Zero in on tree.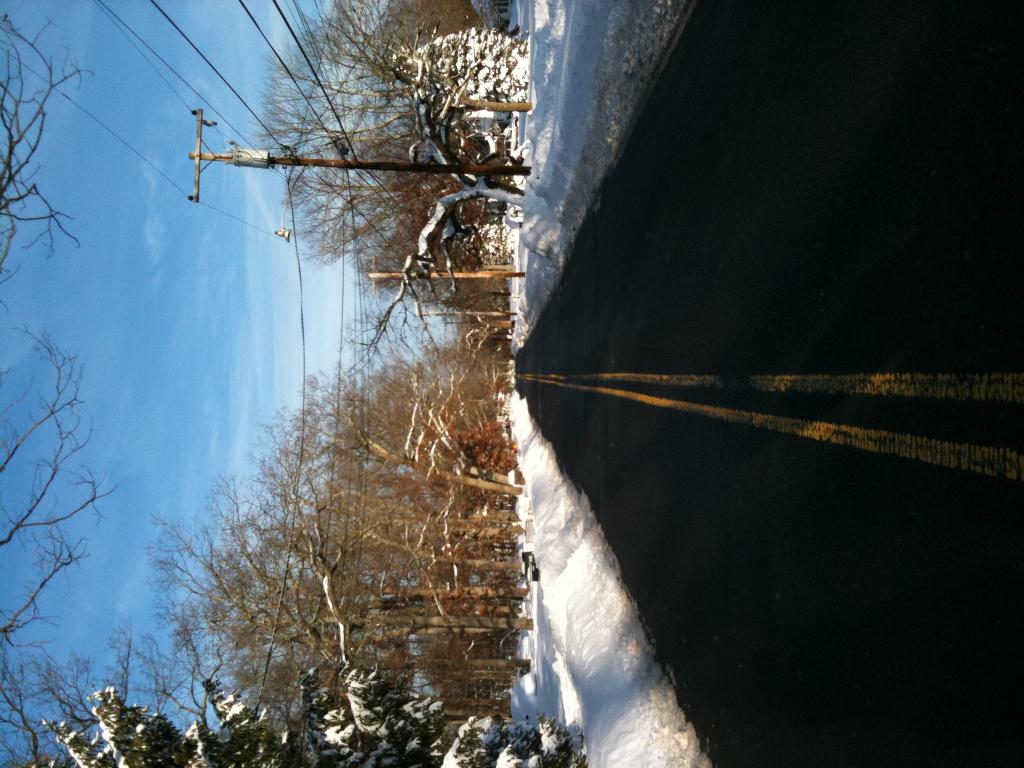
Zeroed in: left=27, top=664, right=581, bottom=767.
